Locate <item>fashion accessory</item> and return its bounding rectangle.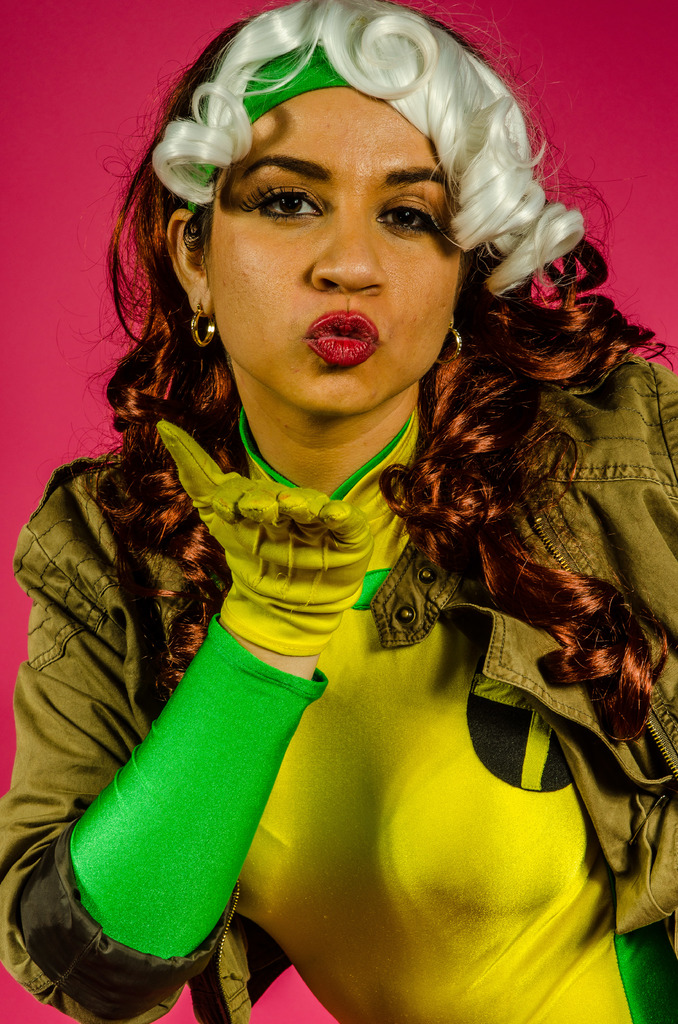
bbox=[184, 40, 364, 218].
